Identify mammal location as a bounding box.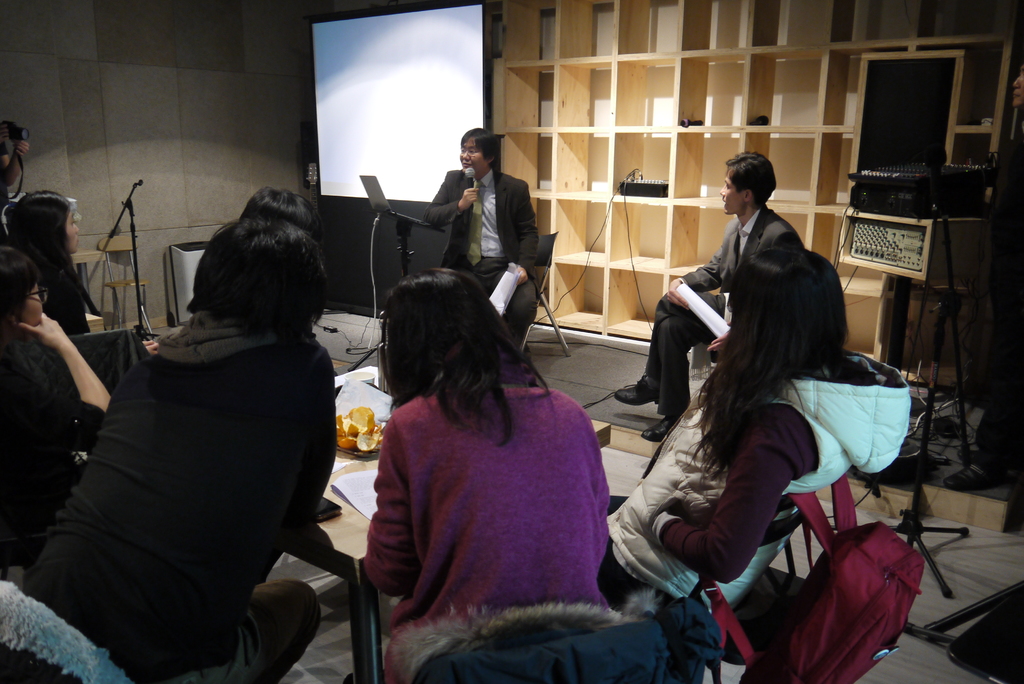
crop(0, 245, 118, 573).
